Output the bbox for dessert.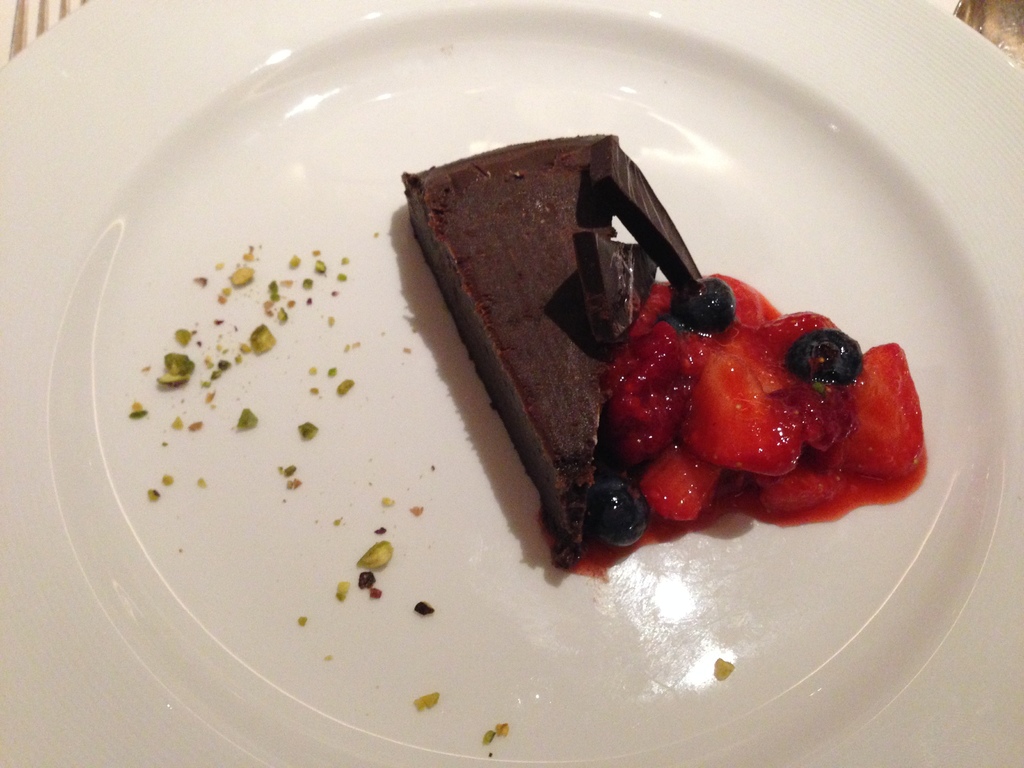
x1=368, y1=145, x2=909, y2=598.
